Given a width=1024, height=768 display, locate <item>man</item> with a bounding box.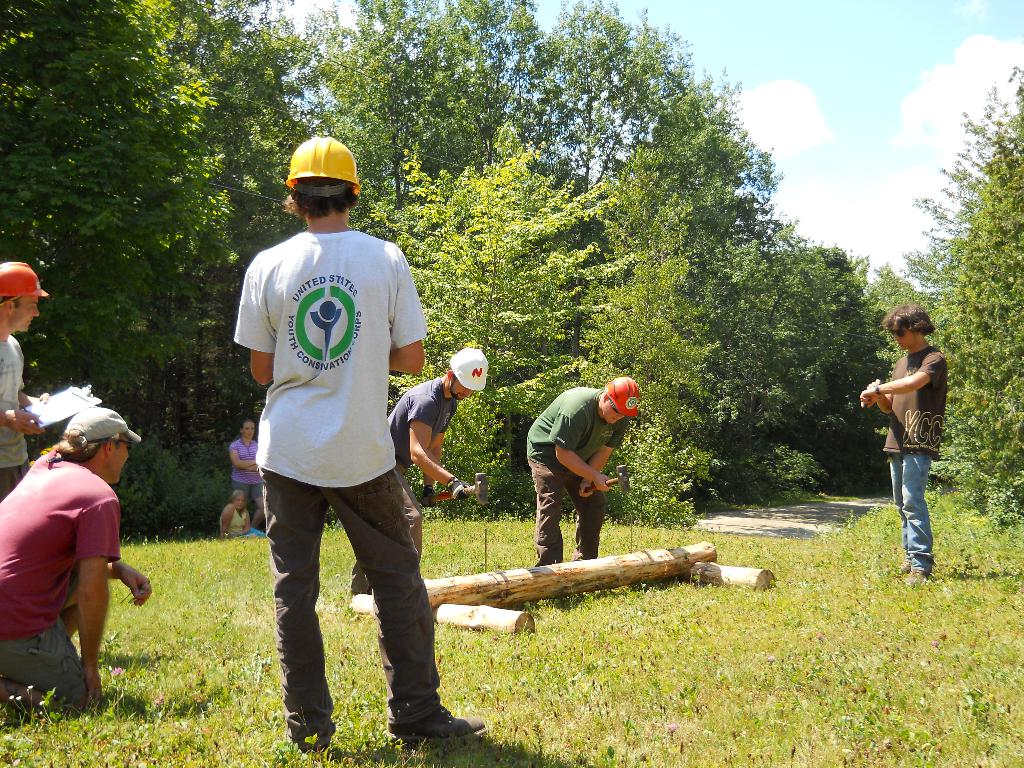
Located: (349,341,492,602).
